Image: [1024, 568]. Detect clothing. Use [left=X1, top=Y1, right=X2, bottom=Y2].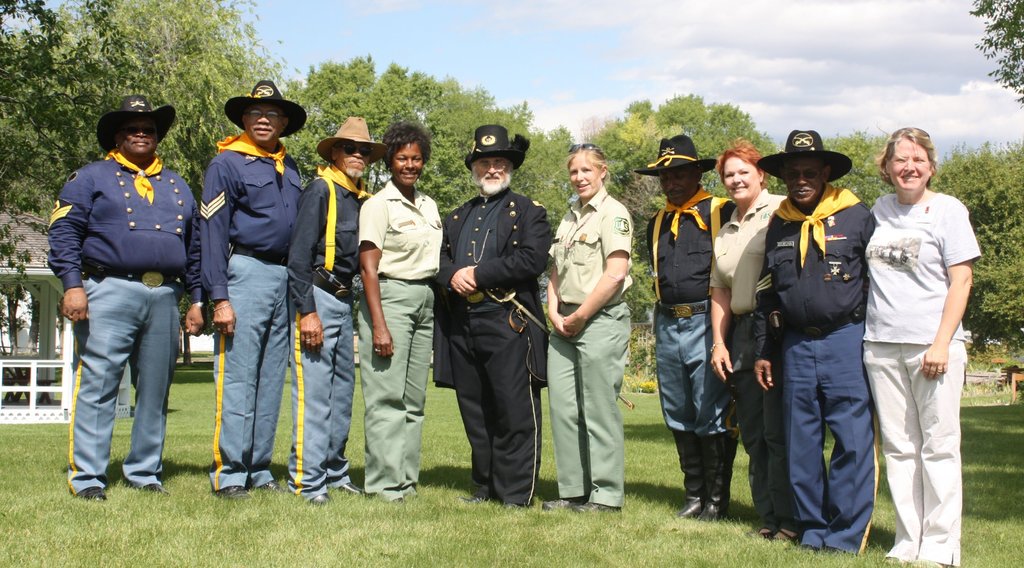
[left=751, top=172, right=896, bottom=528].
